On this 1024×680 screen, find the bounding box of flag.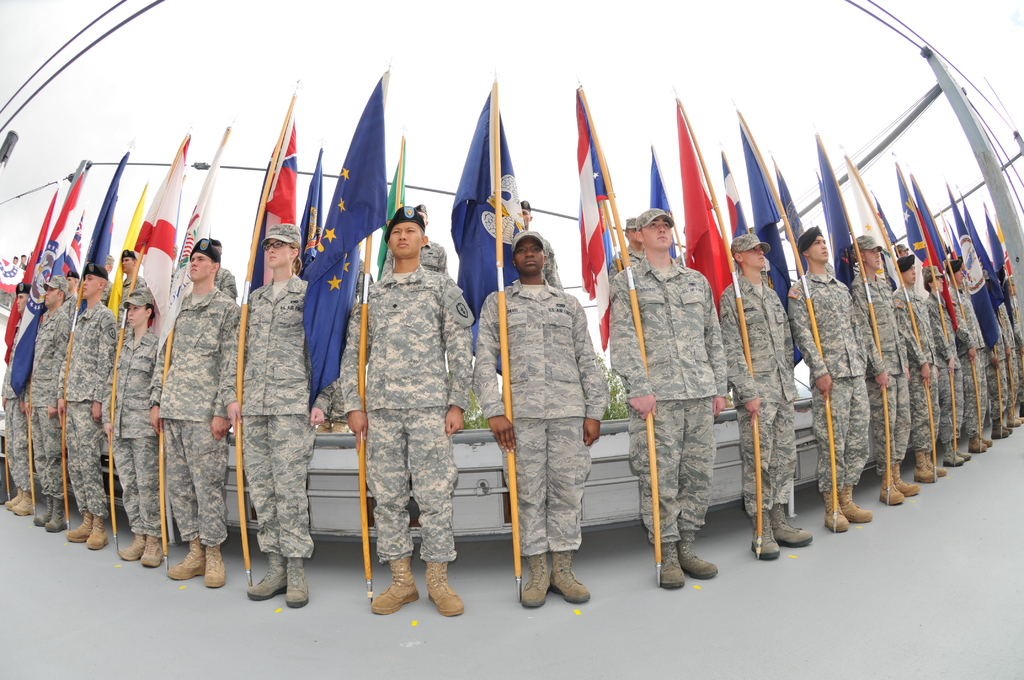
Bounding box: x1=738 y1=117 x2=803 y2=366.
